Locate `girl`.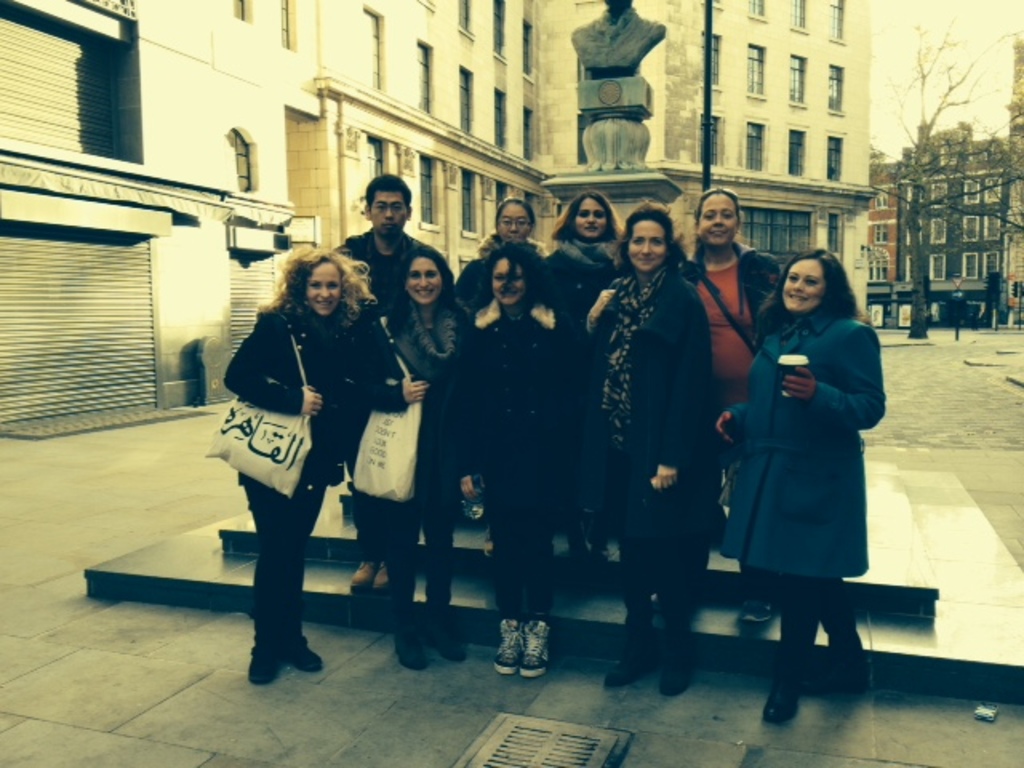
Bounding box: bbox(235, 242, 366, 691).
